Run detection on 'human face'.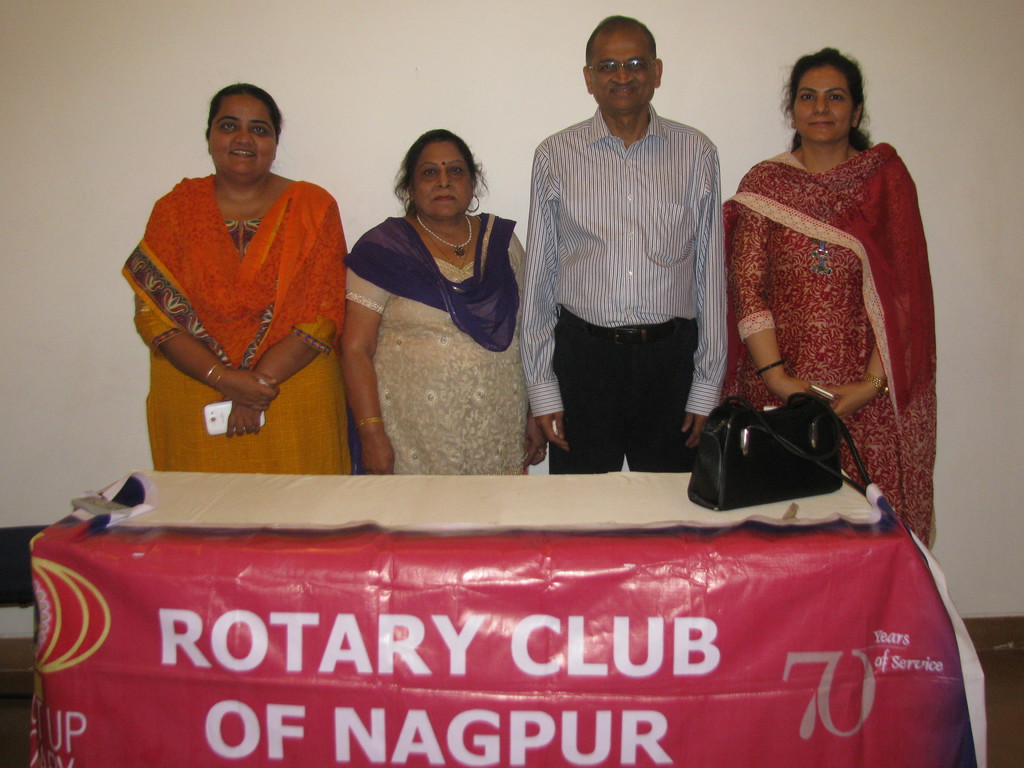
Result: [left=213, top=95, right=279, bottom=179].
